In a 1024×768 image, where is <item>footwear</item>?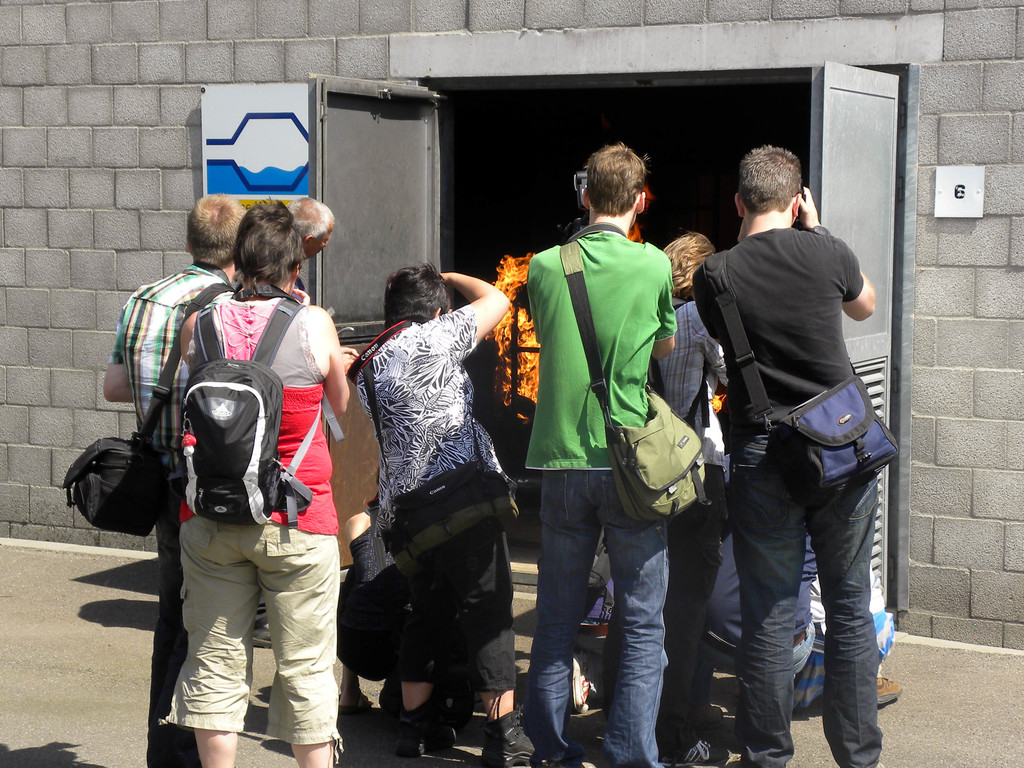
bbox=[667, 730, 729, 767].
